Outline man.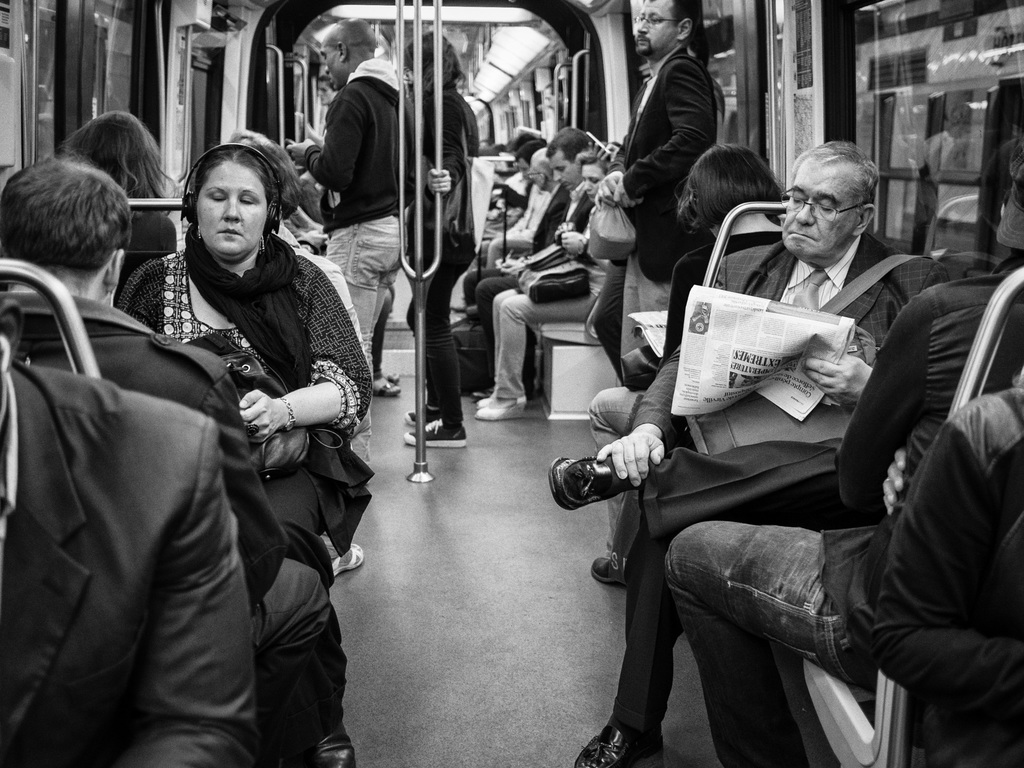
Outline: left=0, top=151, right=358, bottom=767.
